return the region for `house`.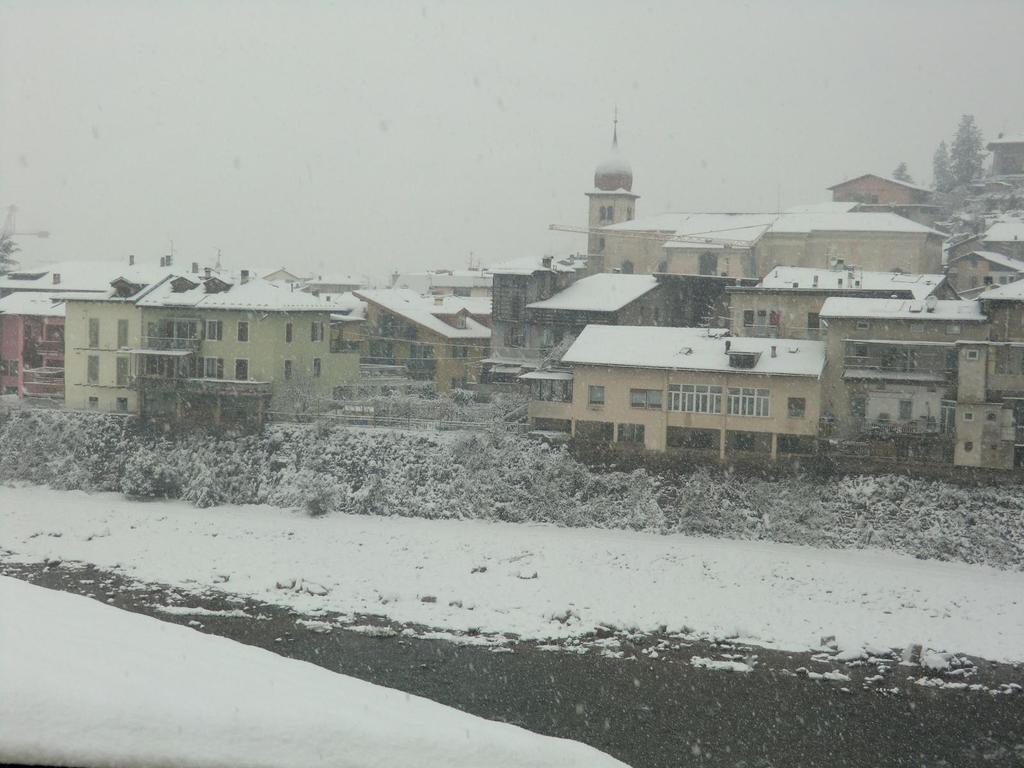
(x1=582, y1=209, x2=691, y2=277).
